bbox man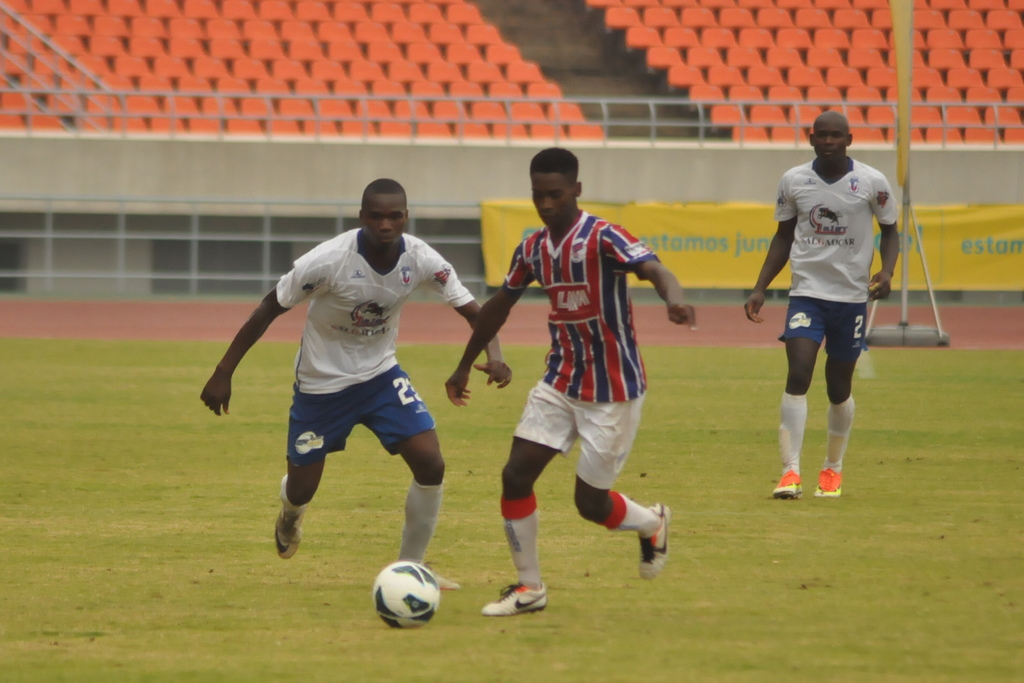
left=758, top=105, right=899, bottom=516
